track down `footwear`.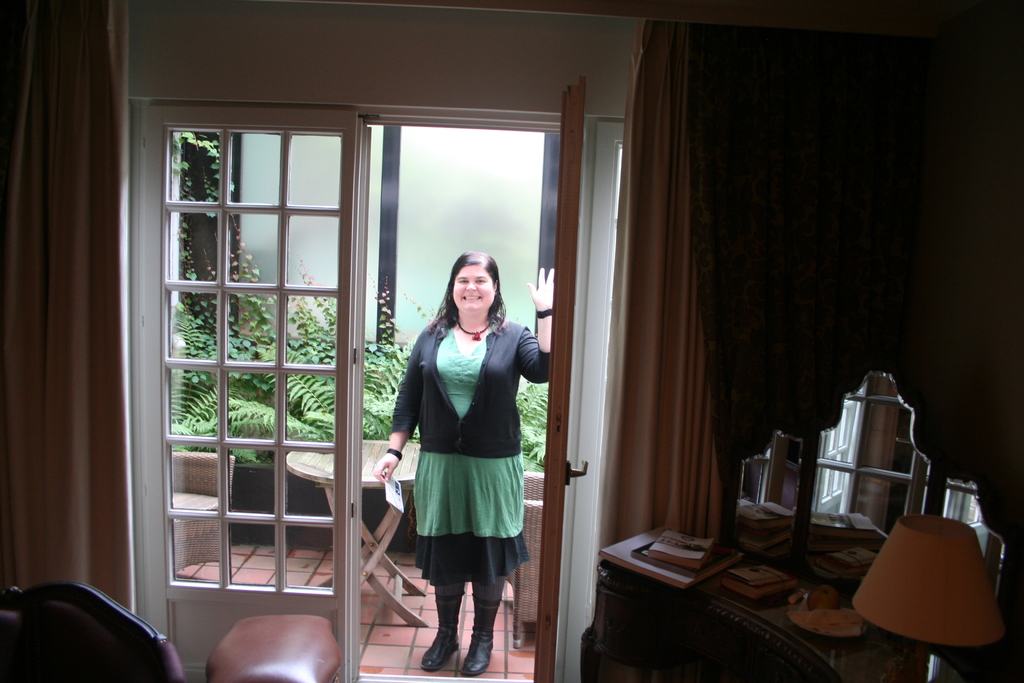
Tracked to Rect(424, 584, 461, 672).
